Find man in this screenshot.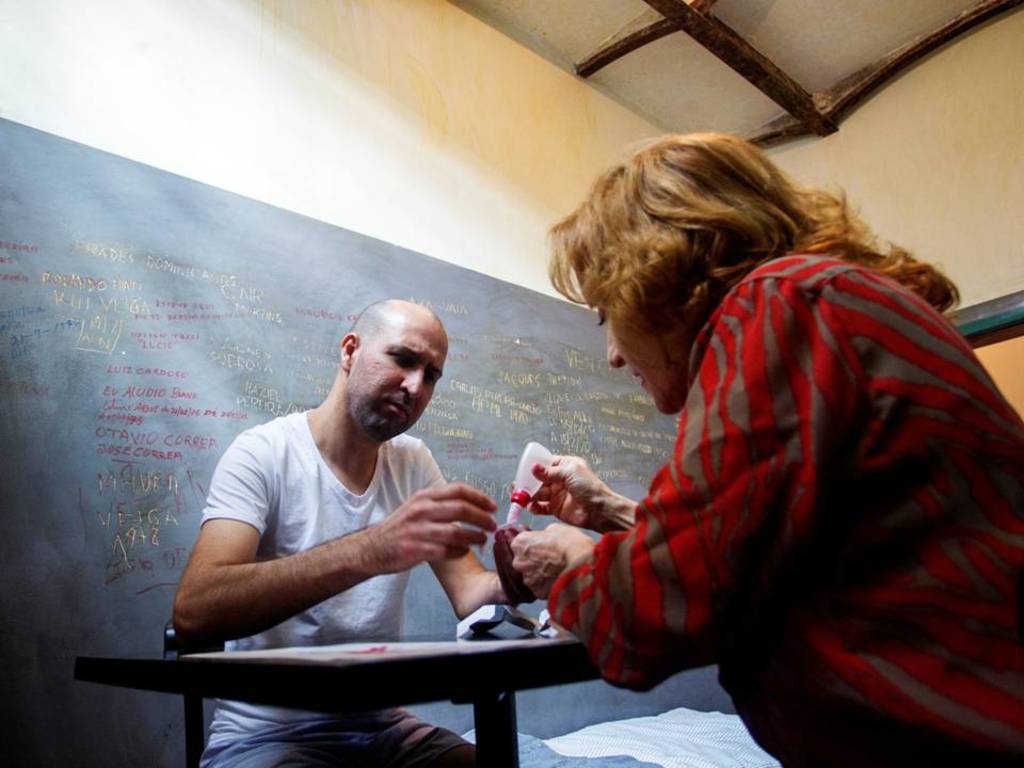
The bounding box for man is x1=173 y1=293 x2=503 y2=767.
